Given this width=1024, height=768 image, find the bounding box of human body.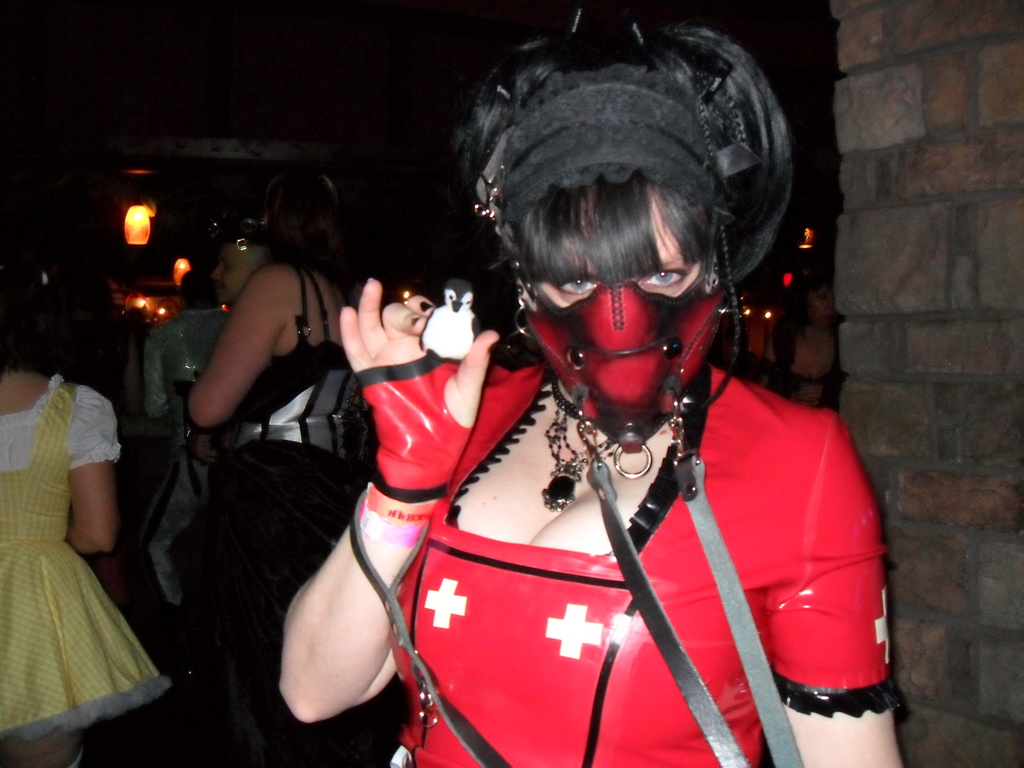
150:181:404:749.
